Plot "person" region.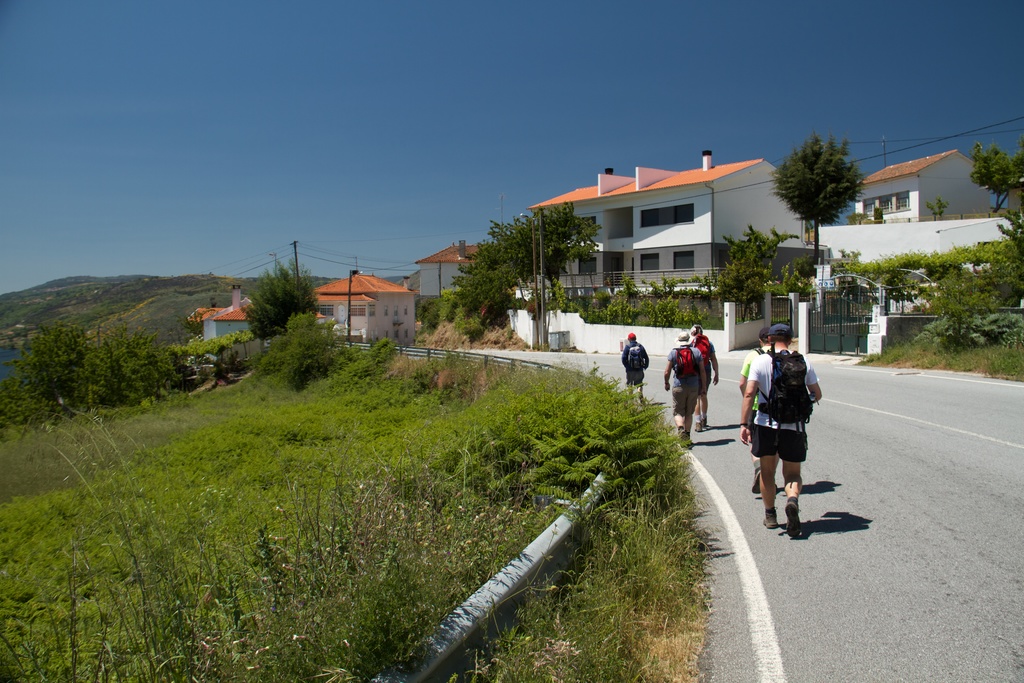
Plotted at [left=664, top=331, right=708, bottom=457].
